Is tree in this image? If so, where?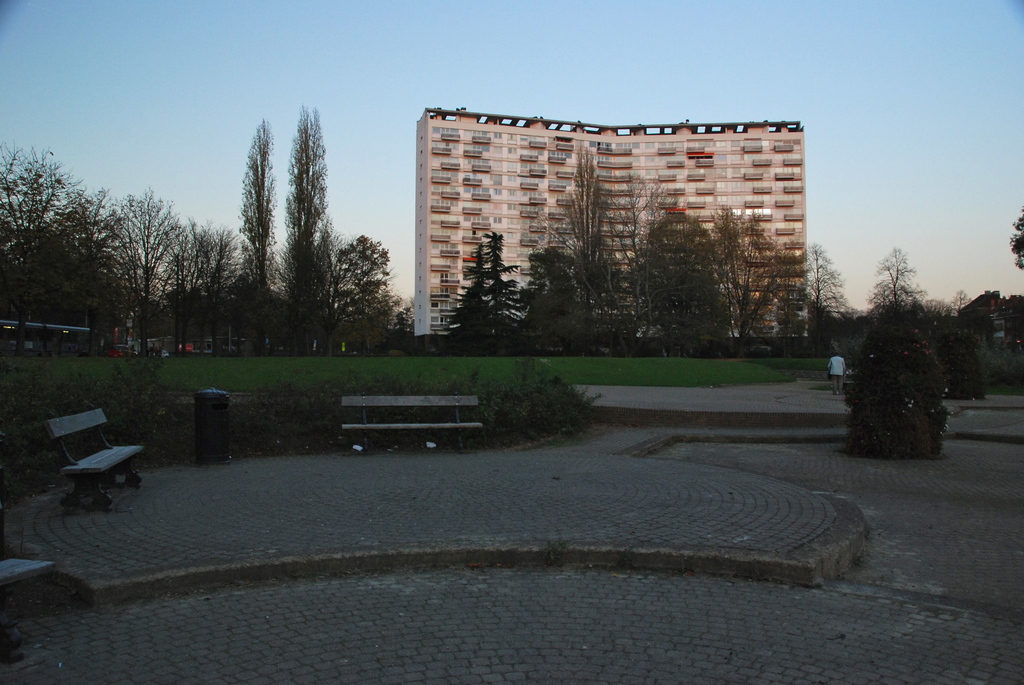
Yes, at pyautogui.locateOnScreen(951, 292, 1002, 404).
